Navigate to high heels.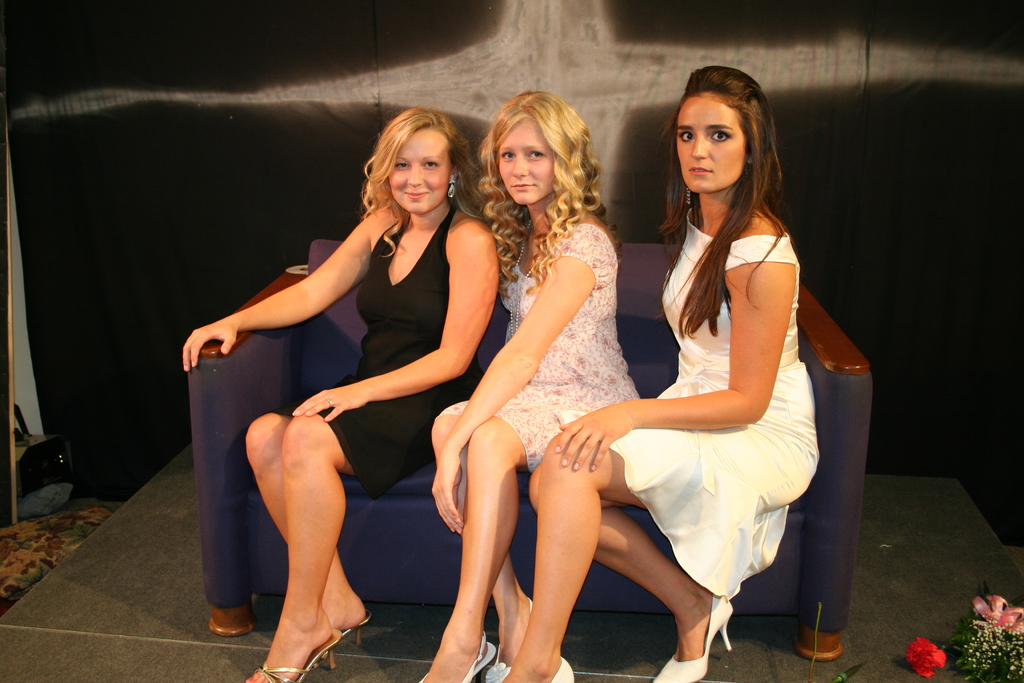
Navigation target: [241, 633, 345, 682].
